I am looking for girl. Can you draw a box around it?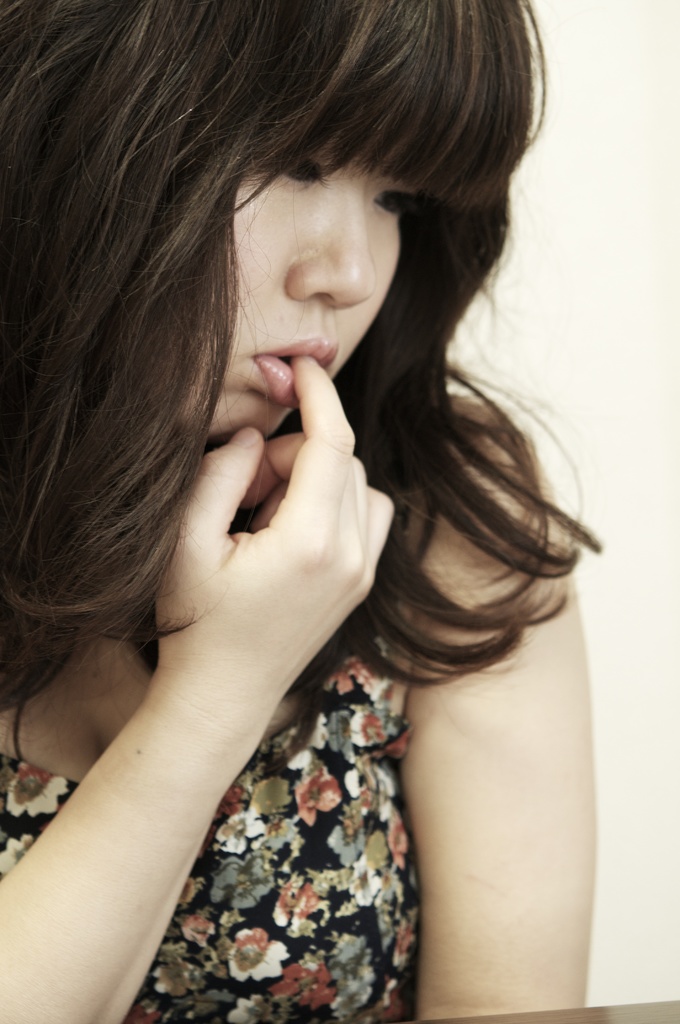
Sure, the bounding box is bbox(0, 0, 604, 1023).
